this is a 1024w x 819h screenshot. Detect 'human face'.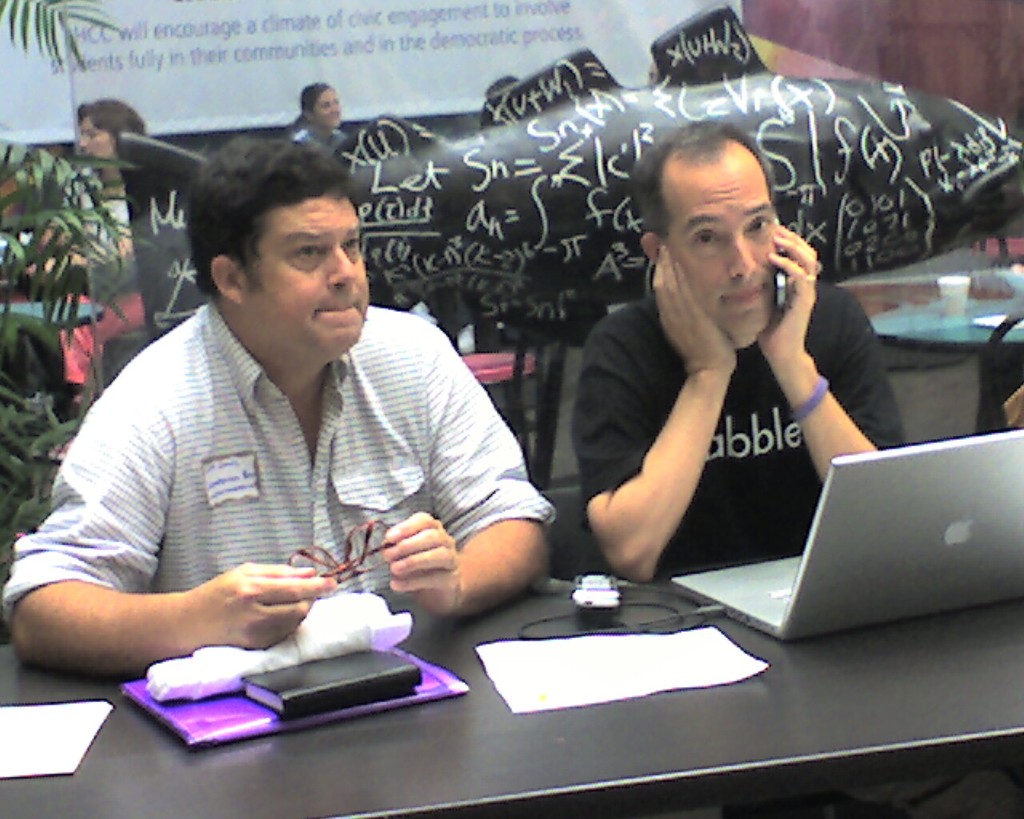
BBox(663, 138, 777, 333).
